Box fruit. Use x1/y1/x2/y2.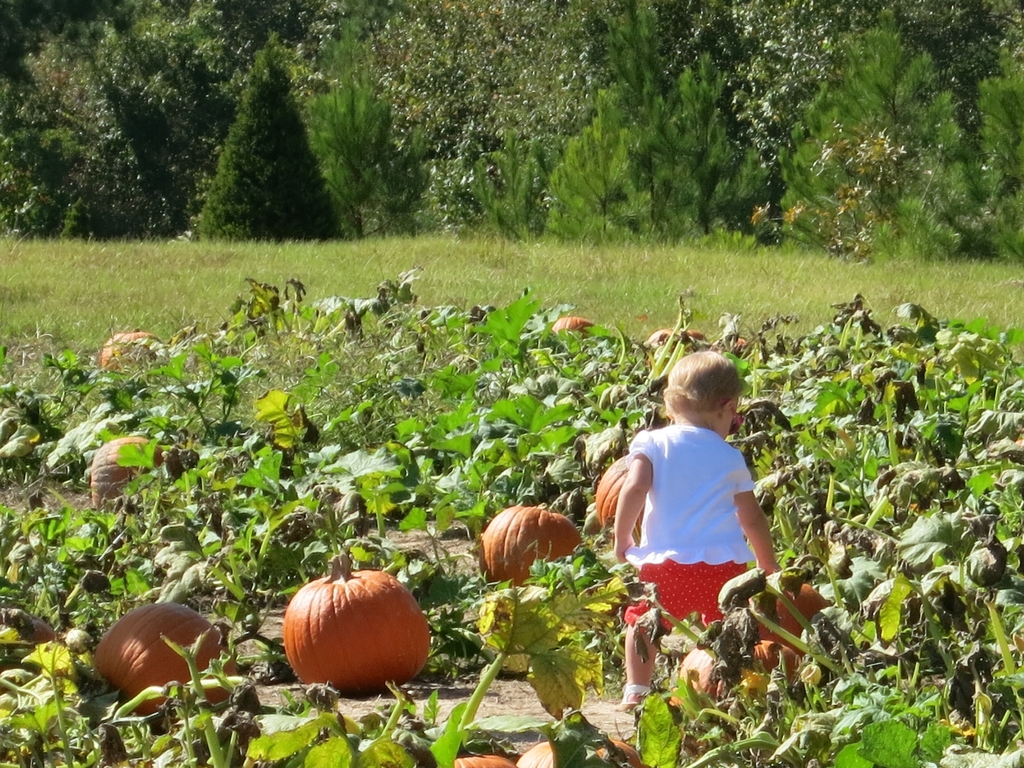
100/330/165/375.
